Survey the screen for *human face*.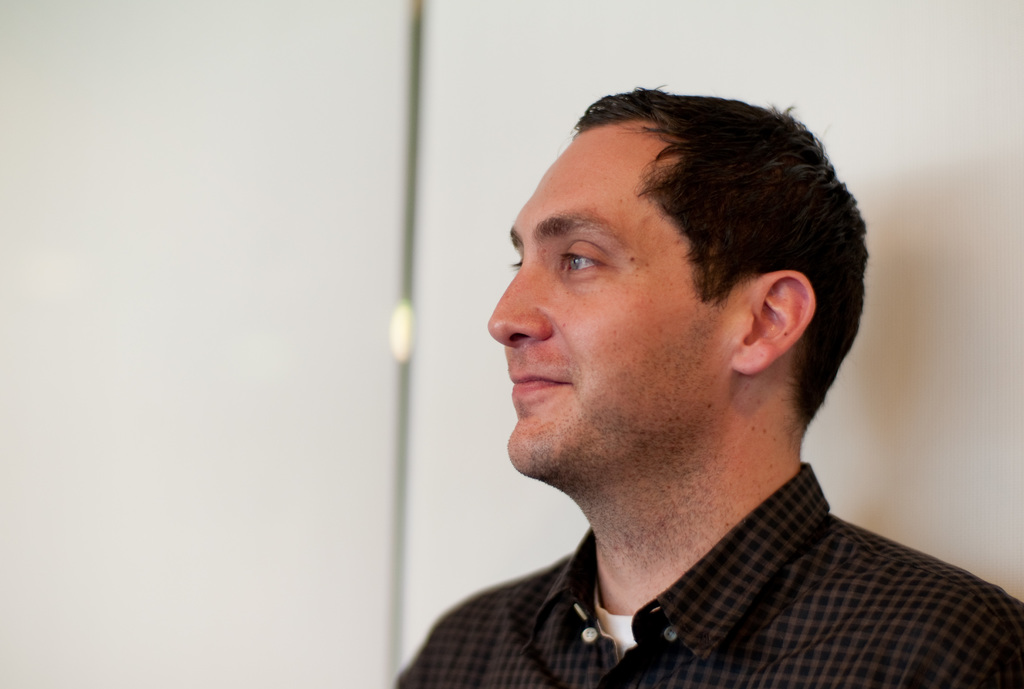
Survey found: BBox(481, 122, 732, 482).
